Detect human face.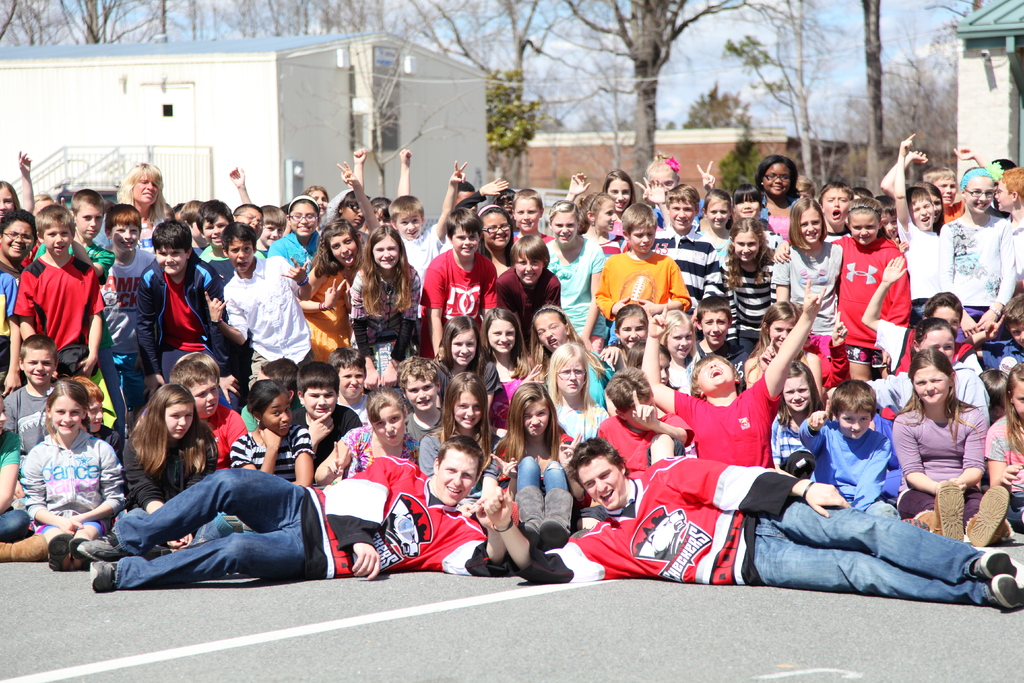
Detected at rect(822, 186, 849, 222).
